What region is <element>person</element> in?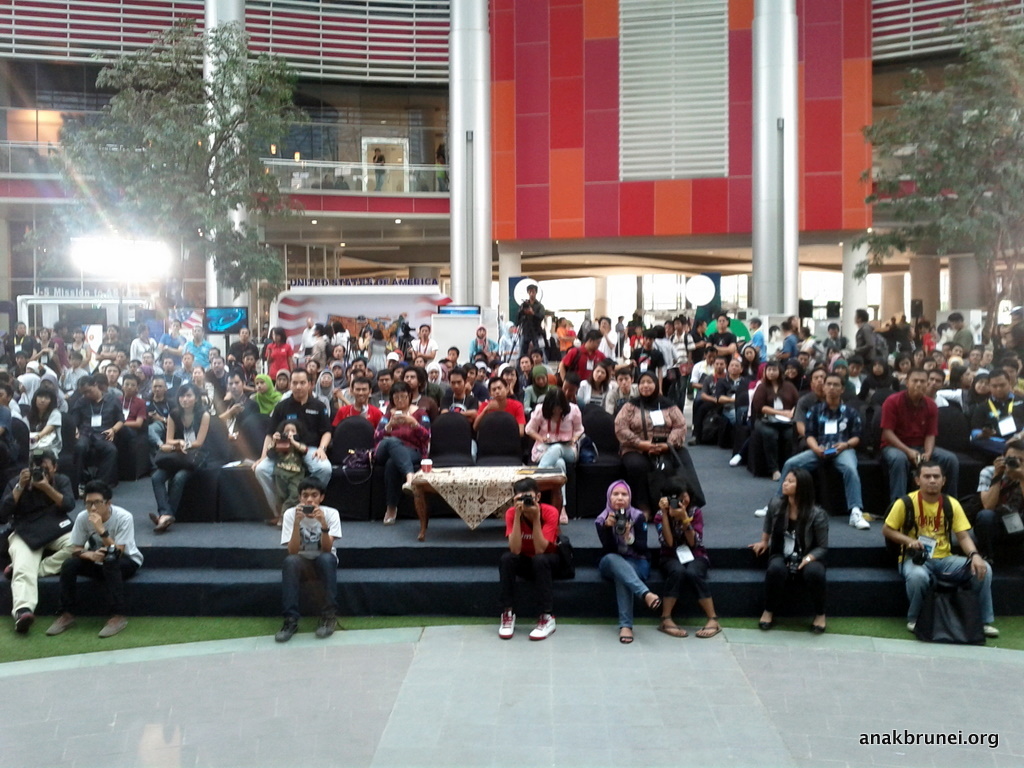
x1=502 y1=471 x2=563 y2=639.
